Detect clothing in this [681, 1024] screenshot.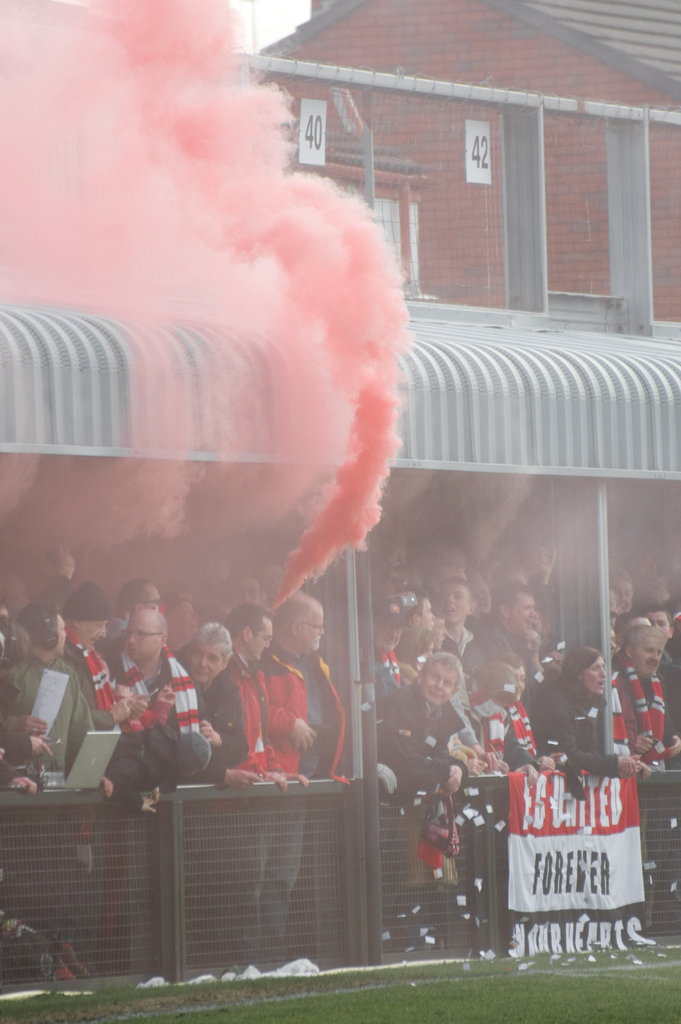
Detection: [left=0, top=648, right=100, bottom=936].
